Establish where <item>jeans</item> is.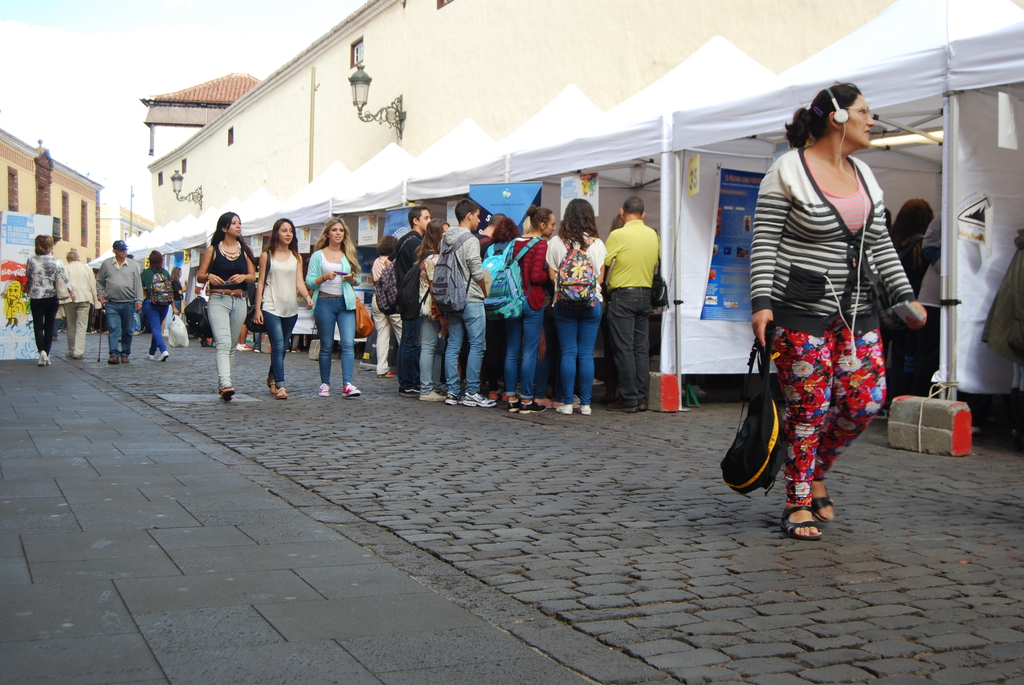
Established at x1=106, y1=300, x2=136, y2=355.
